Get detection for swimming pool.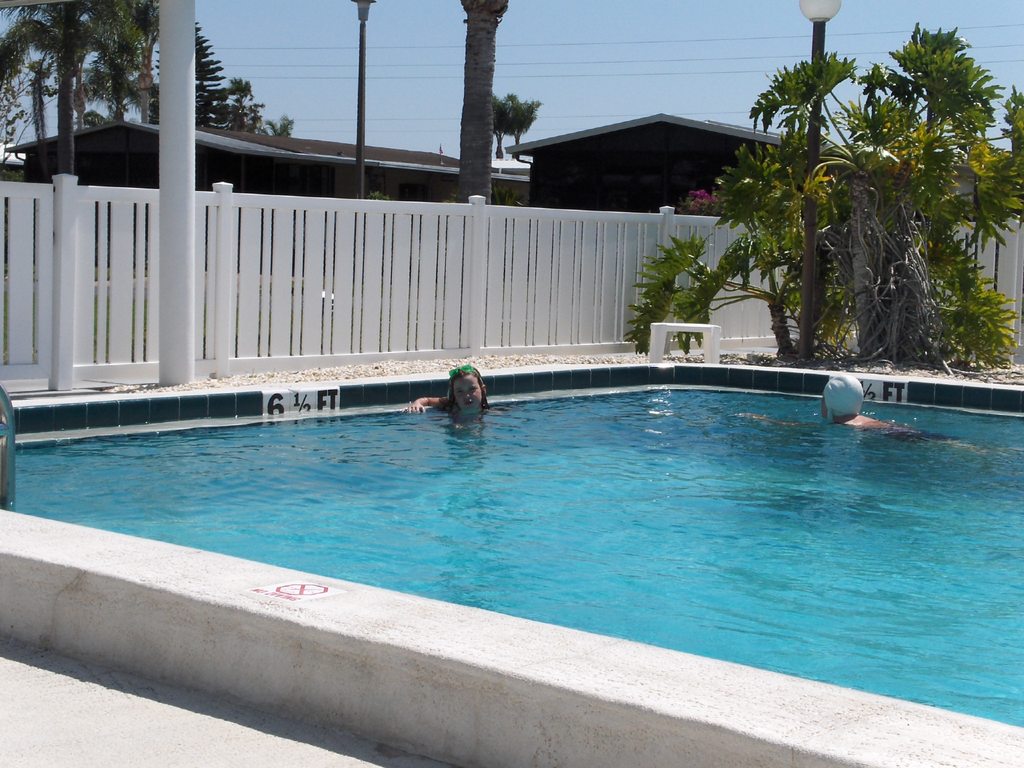
Detection: 0/370/1023/731.
